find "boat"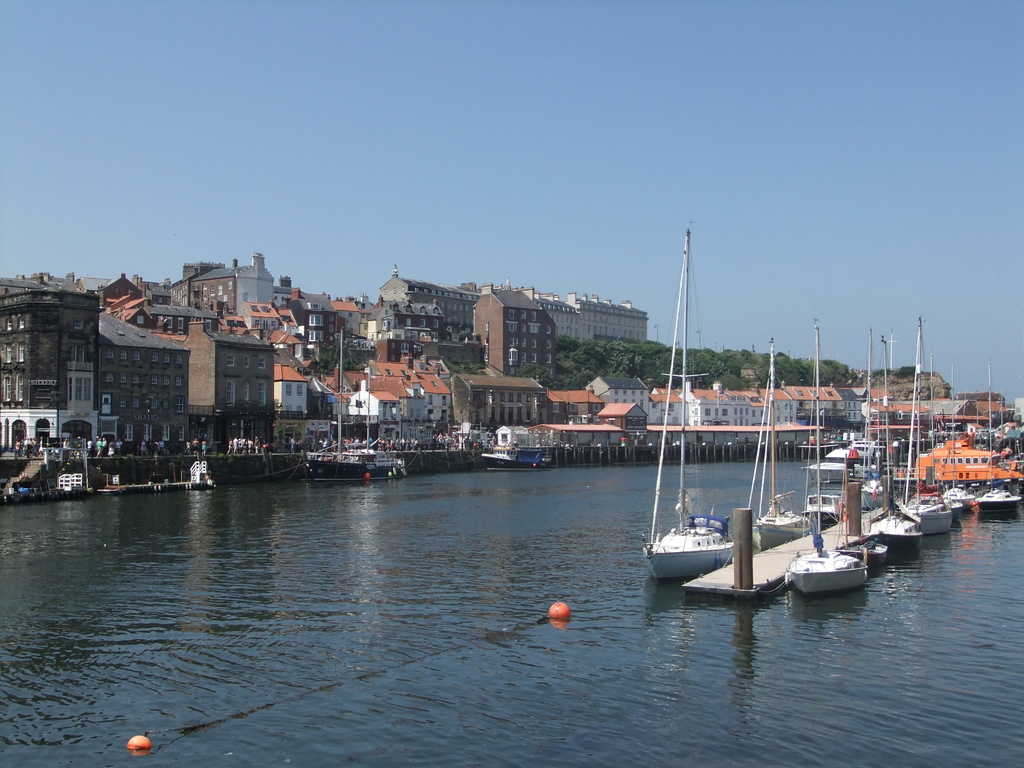
bbox=[799, 440, 889, 492]
